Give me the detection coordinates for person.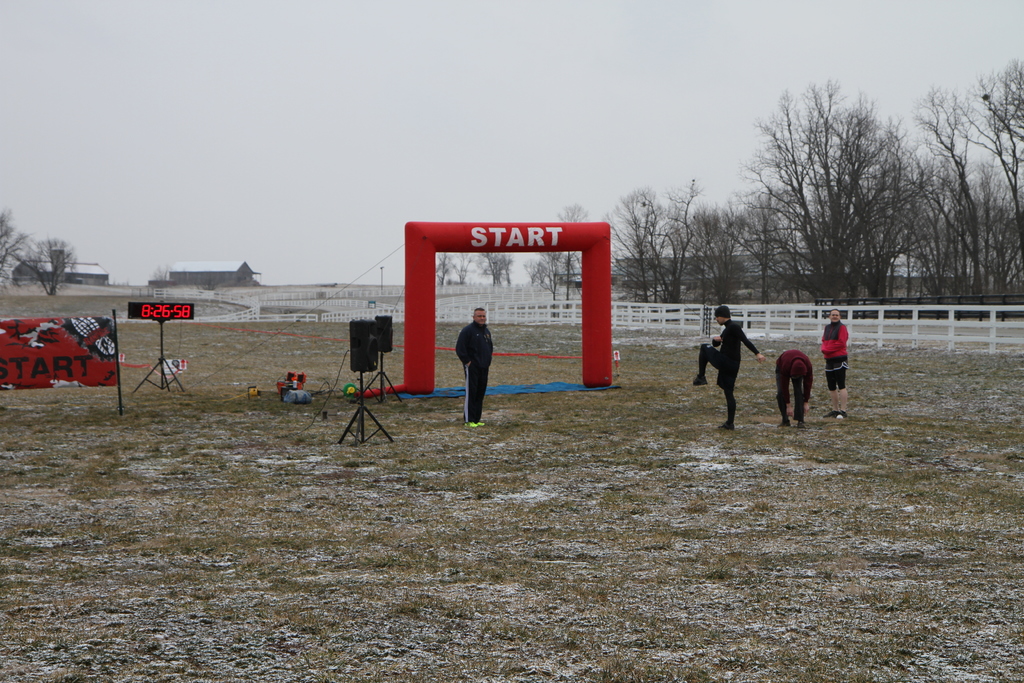
<box>776,347,815,430</box>.
